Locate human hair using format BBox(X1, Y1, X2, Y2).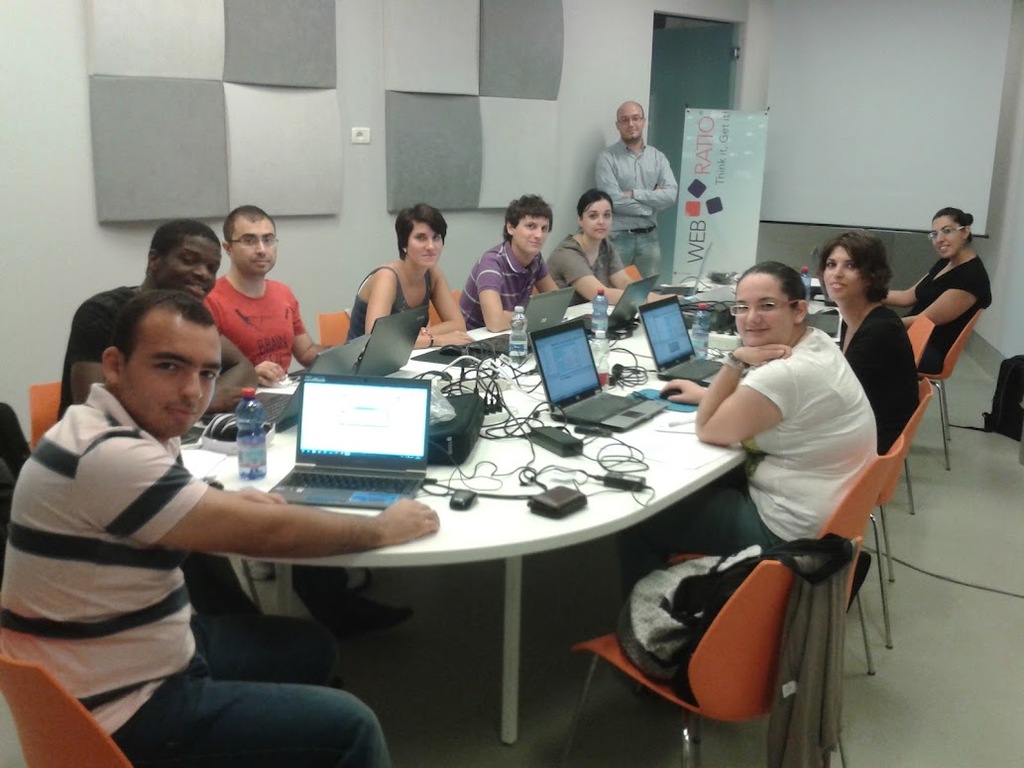
BBox(508, 195, 547, 242).
